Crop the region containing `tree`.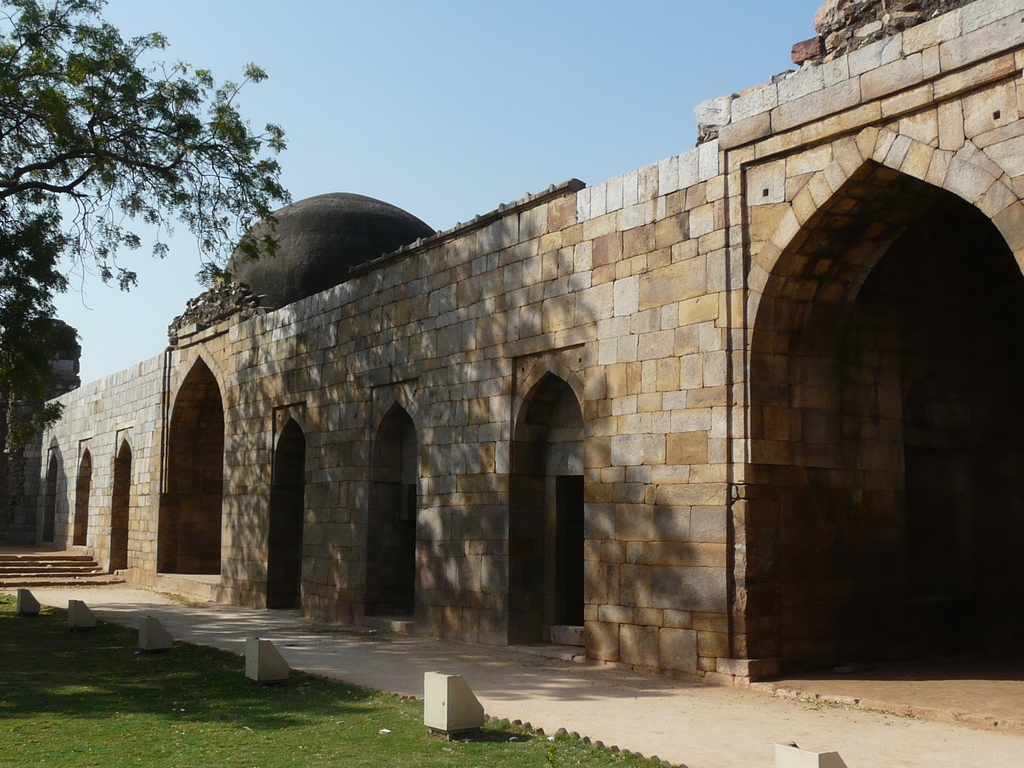
Crop region: bbox=(0, 0, 292, 310).
